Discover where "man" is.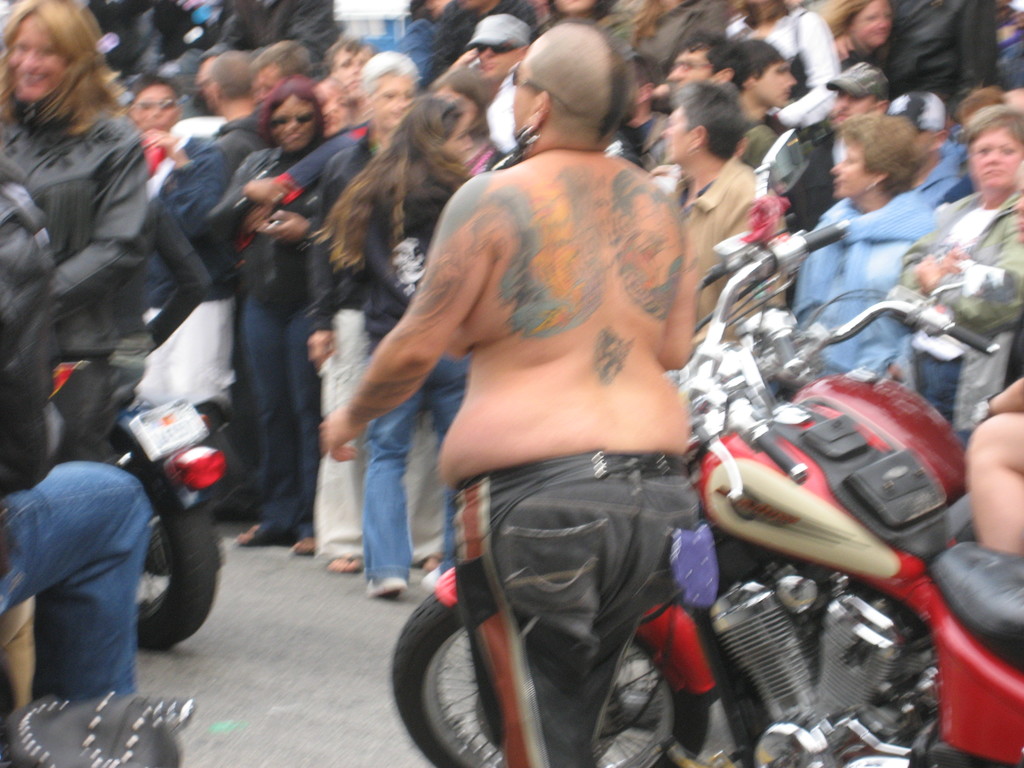
Discovered at 213,0,347,114.
